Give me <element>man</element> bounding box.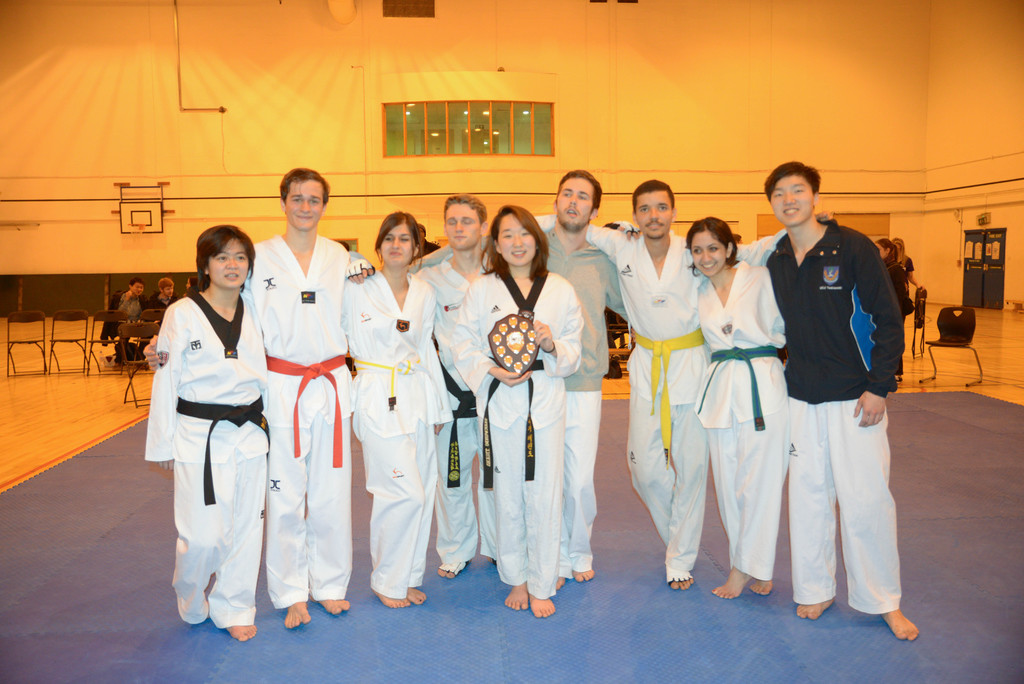
pyautogui.locateOnScreen(771, 129, 913, 648).
